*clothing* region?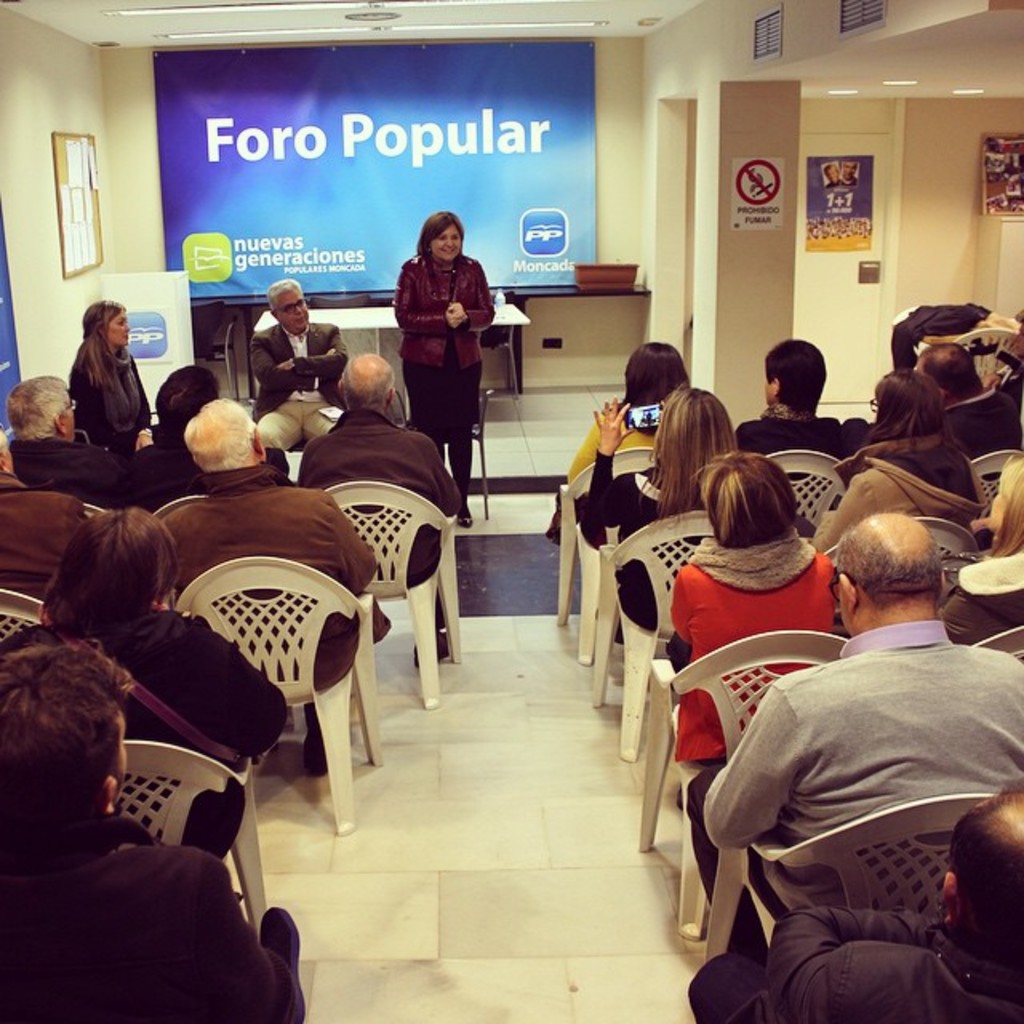
detection(2, 773, 262, 1008)
